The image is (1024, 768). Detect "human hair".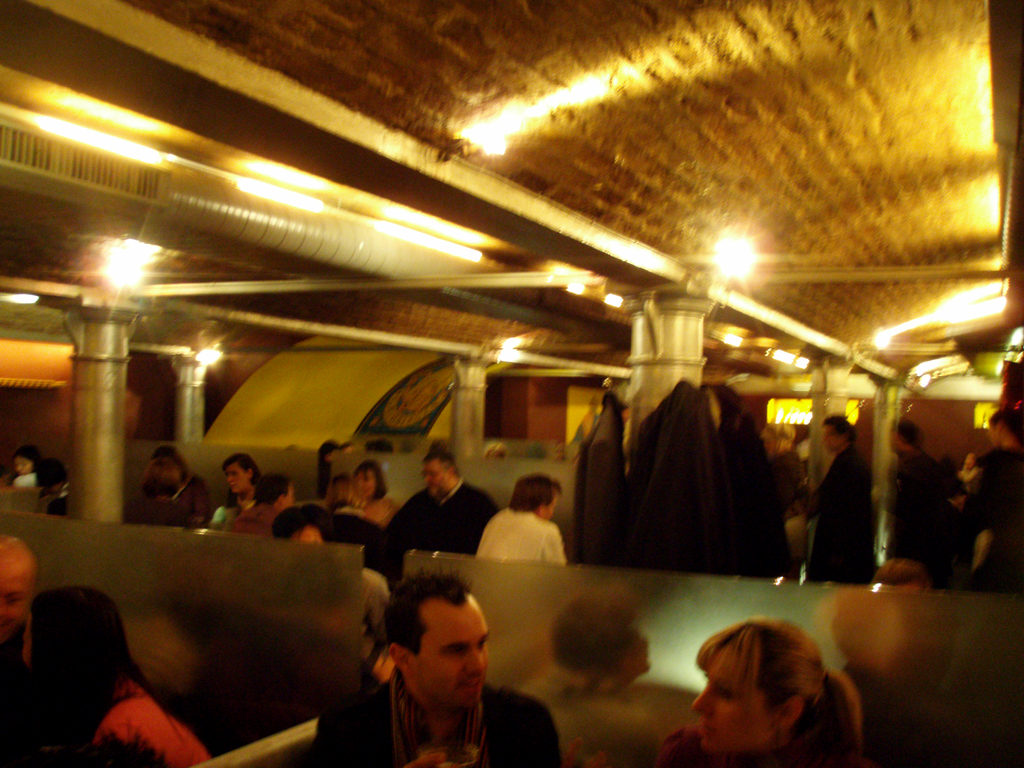
Detection: l=817, t=414, r=858, b=444.
